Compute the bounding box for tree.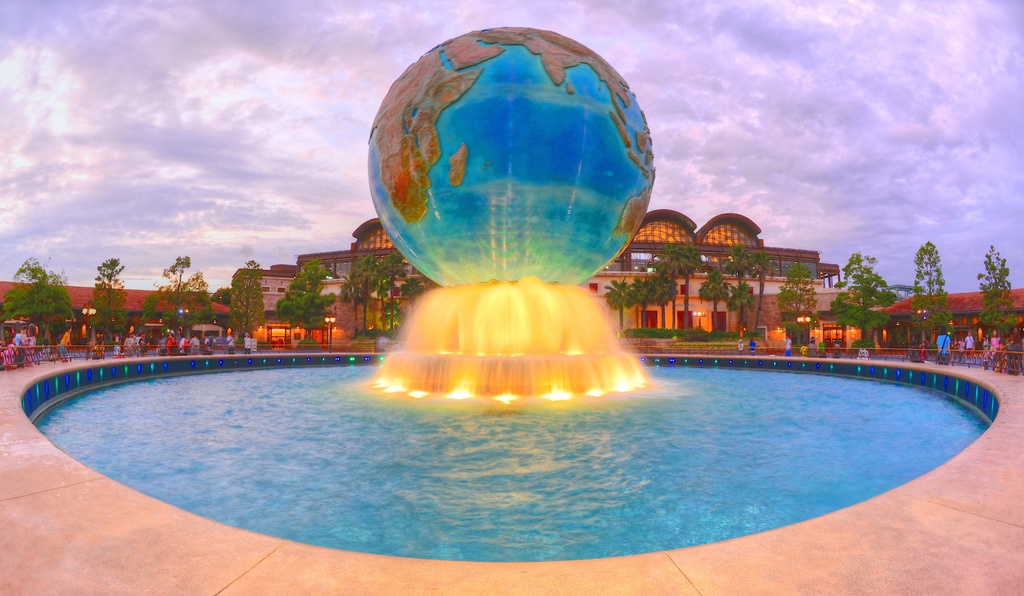
BBox(656, 241, 678, 324).
